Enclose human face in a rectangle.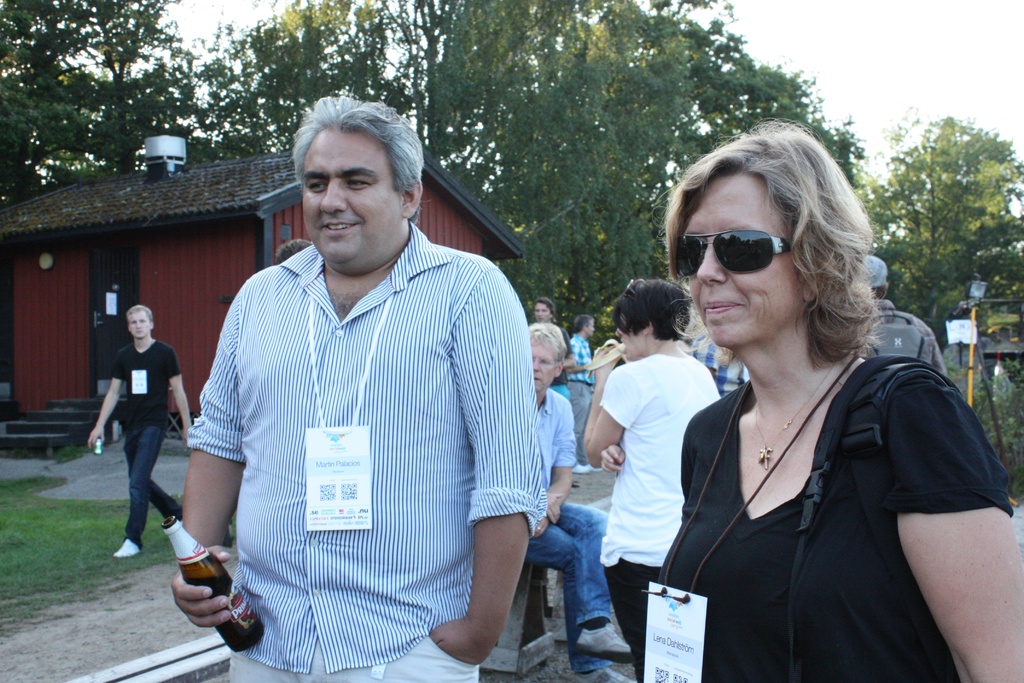
bbox=[531, 304, 548, 323].
